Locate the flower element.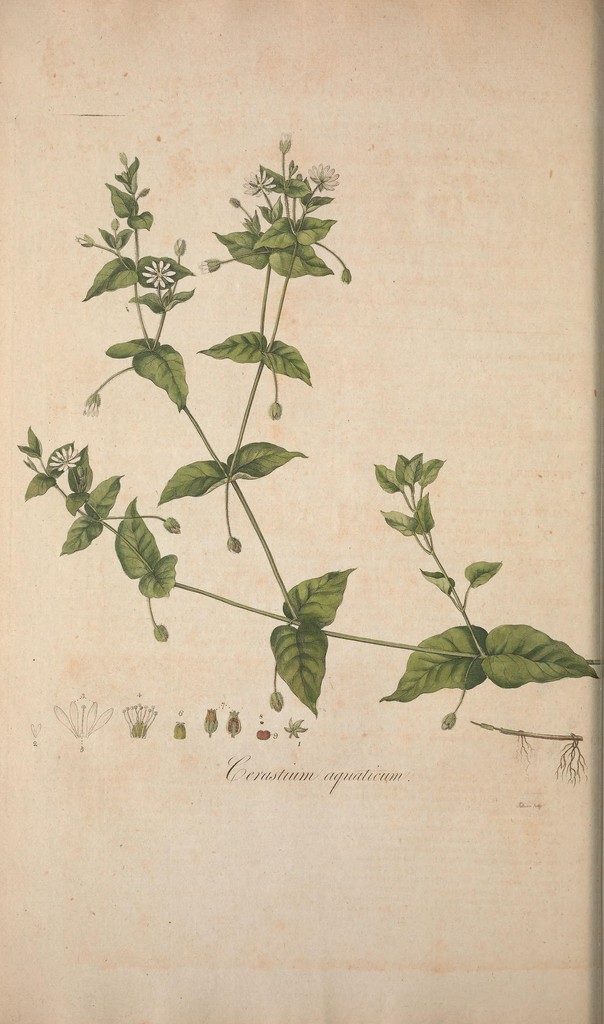
Element bbox: box=[122, 701, 155, 741].
